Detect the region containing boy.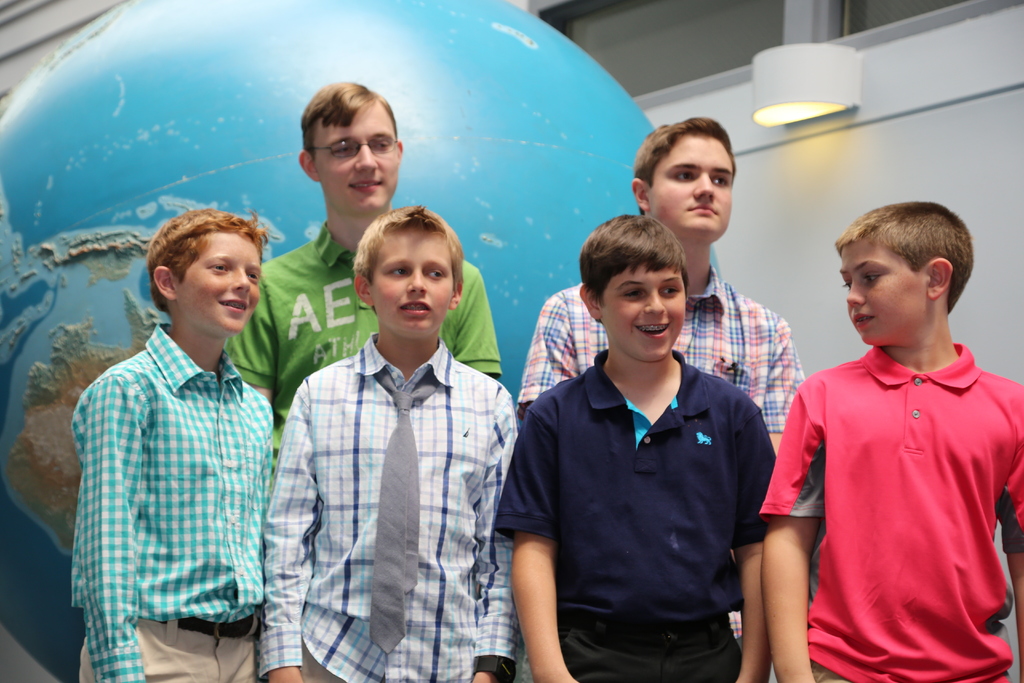
(x1=781, y1=185, x2=1014, y2=682).
